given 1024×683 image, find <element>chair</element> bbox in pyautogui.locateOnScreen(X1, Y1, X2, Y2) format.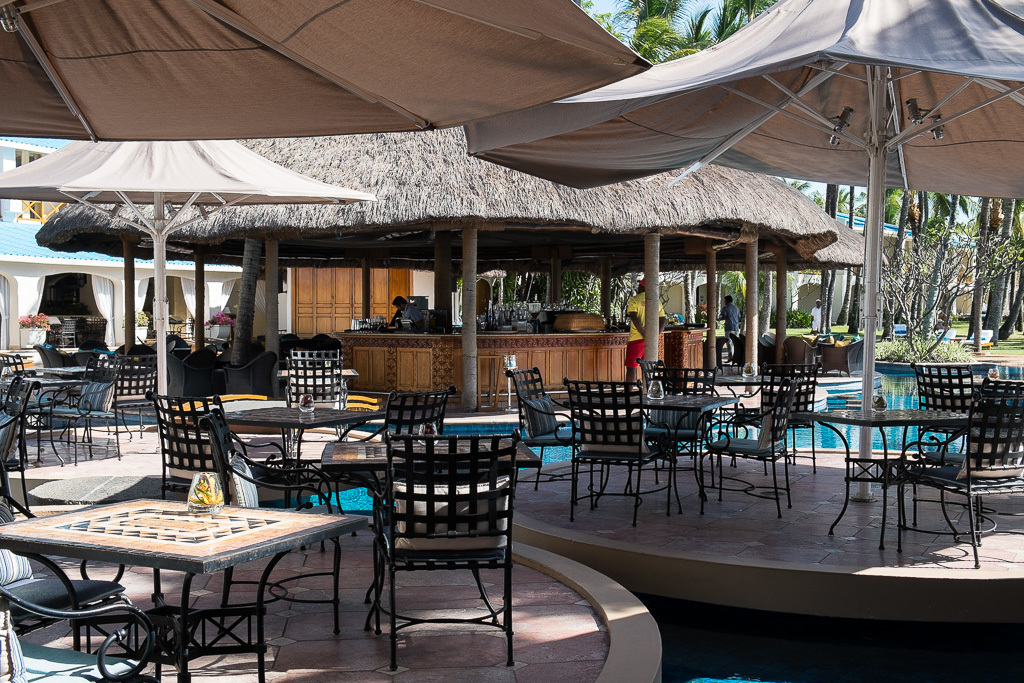
pyautogui.locateOnScreen(626, 358, 716, 474).
